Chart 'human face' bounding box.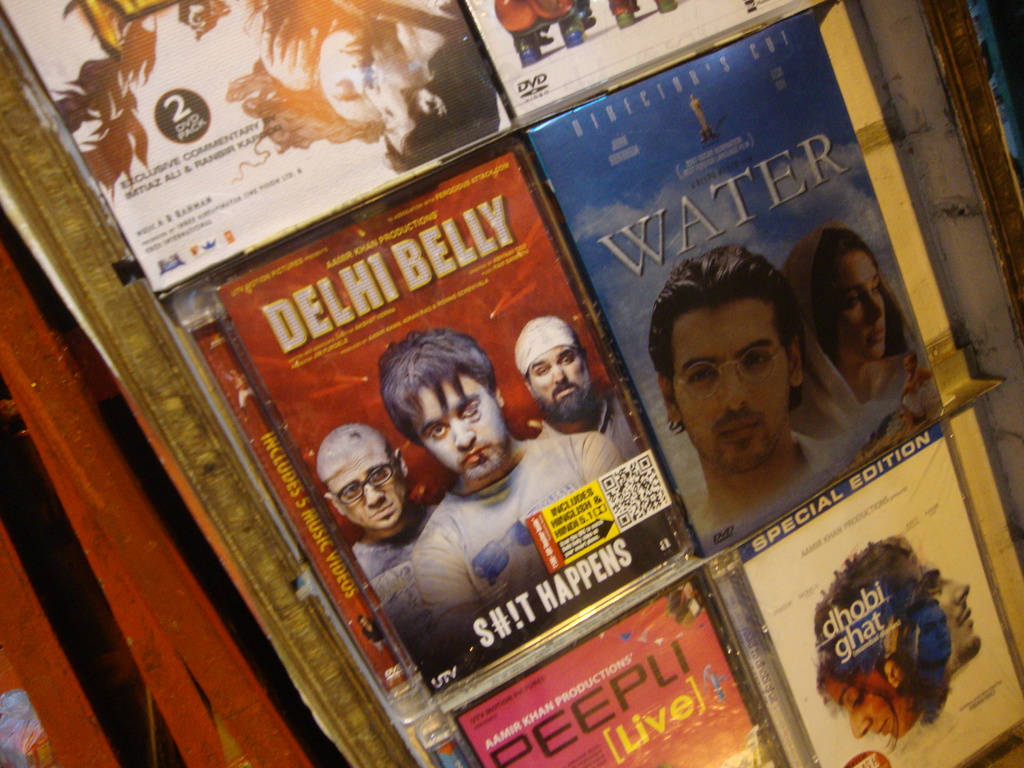
Charted: box(828, 671, 914, 741).
